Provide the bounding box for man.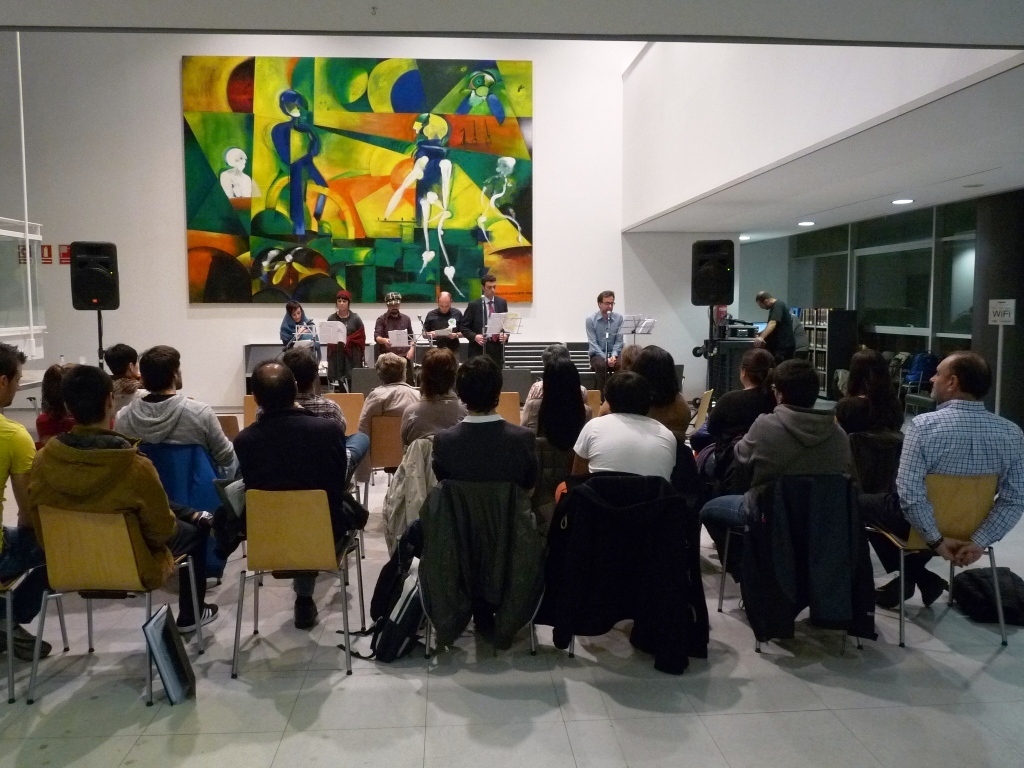
(x1=33, y1=362, x2=223, y2=640).
